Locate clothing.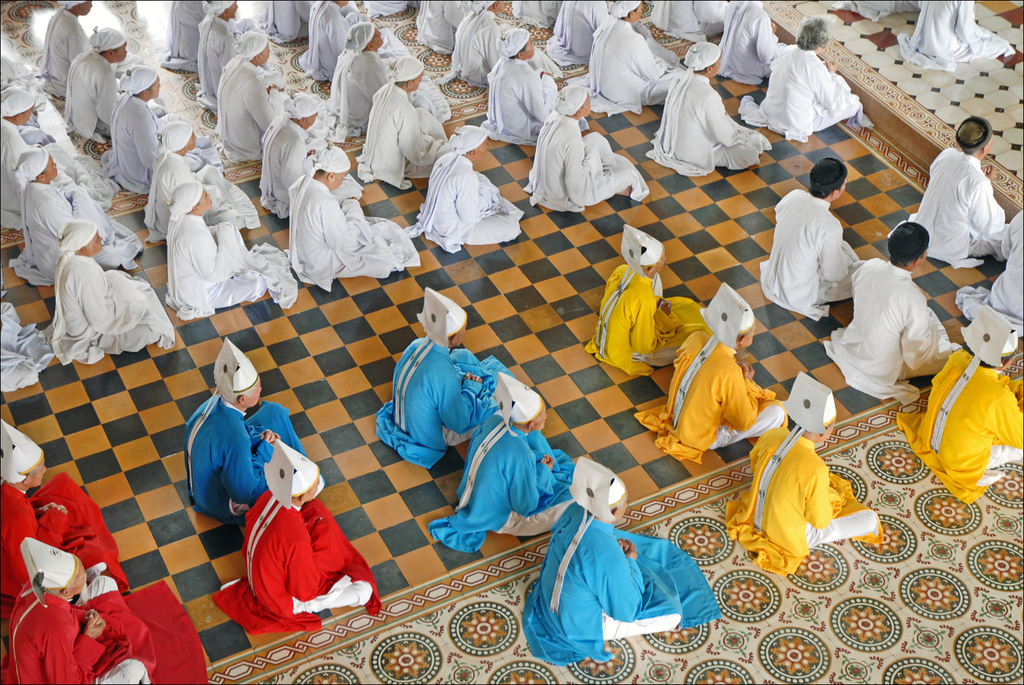
Bounding box: (x1=444, y1=0, x2=517, y2=92).
